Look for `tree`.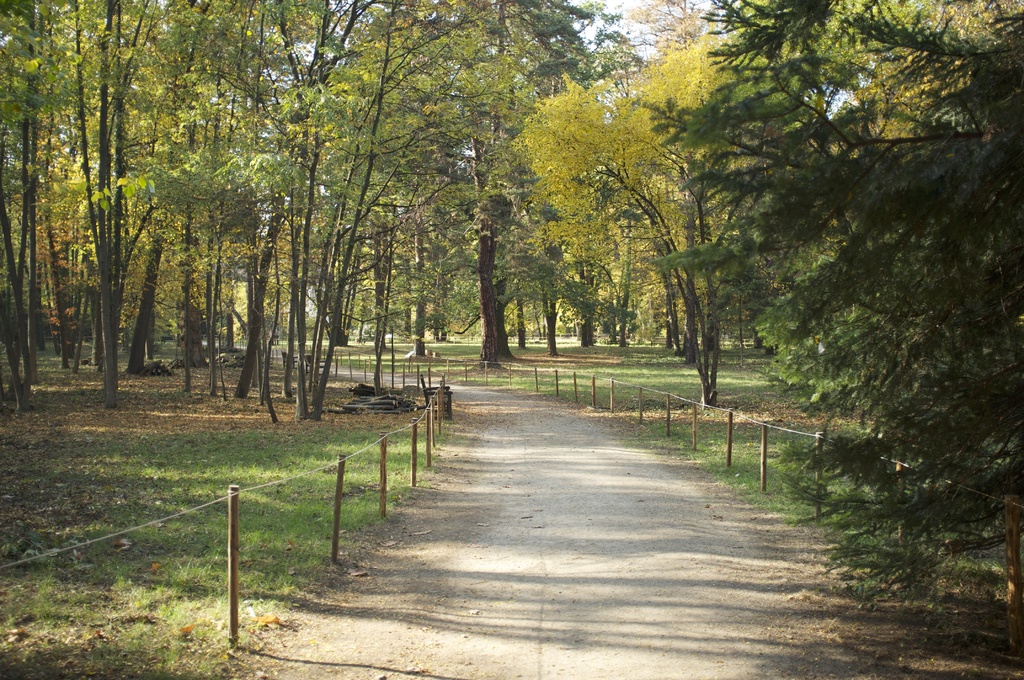
Found: rect(509, 35, 822, 413).
